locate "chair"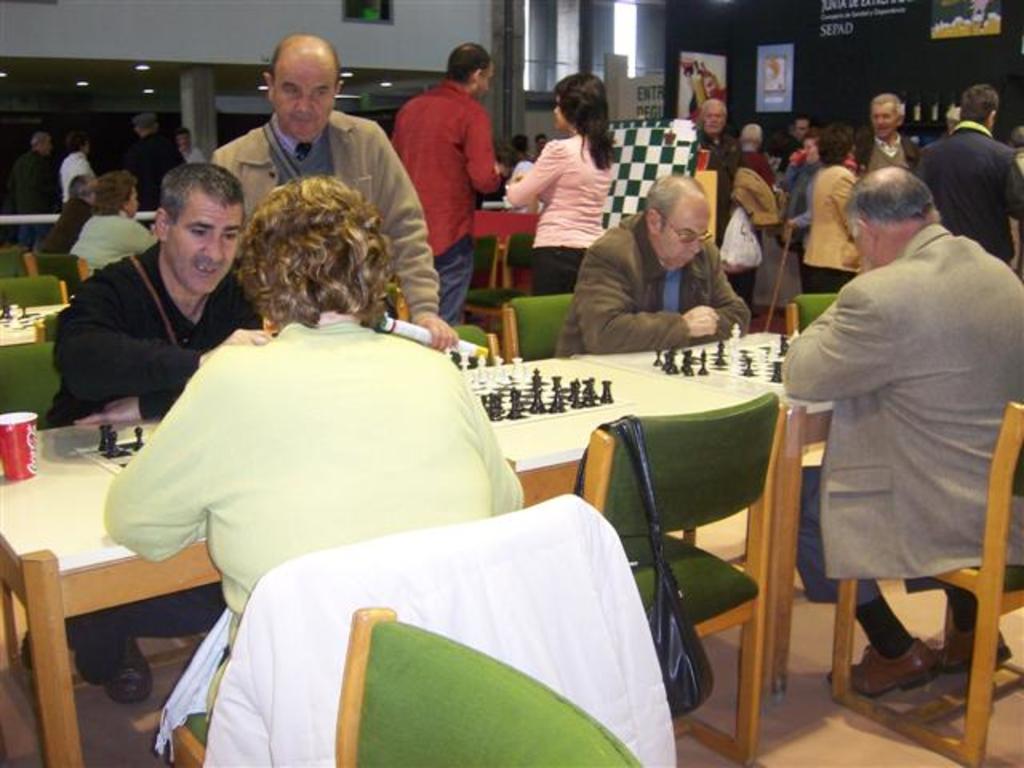
box=[435, 326, 507, 368]
